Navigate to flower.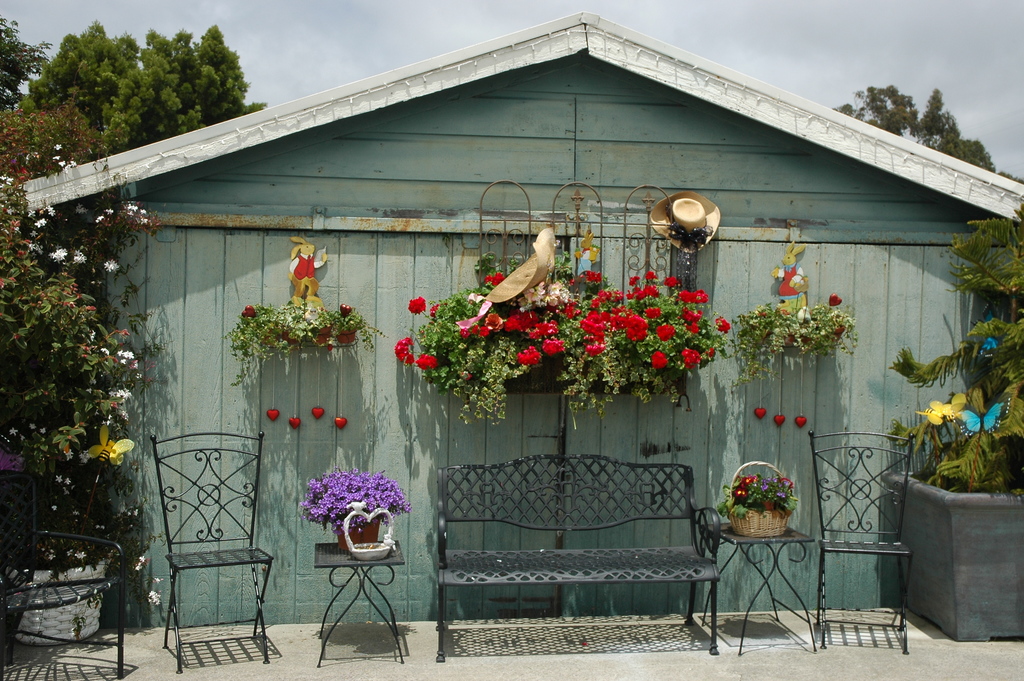
Navigation target: crop(650, 349, 671, 370).
